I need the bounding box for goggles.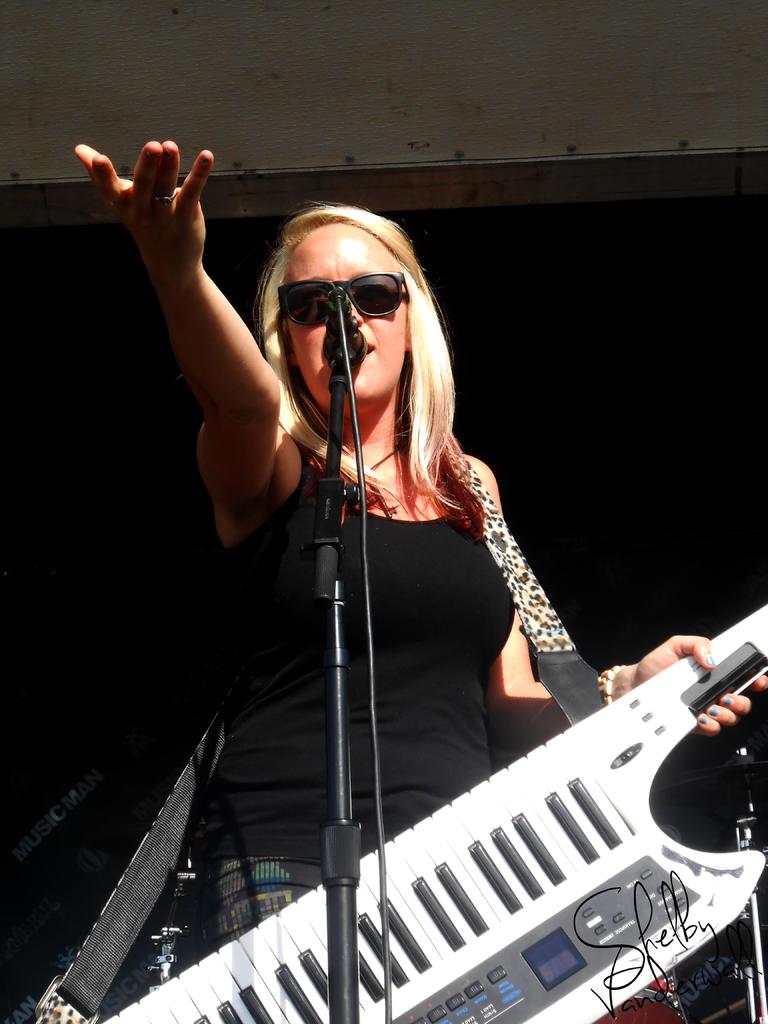
Here it is: {"x1": 278, "y1": 268, "x2": 403, "y2": 330}.
